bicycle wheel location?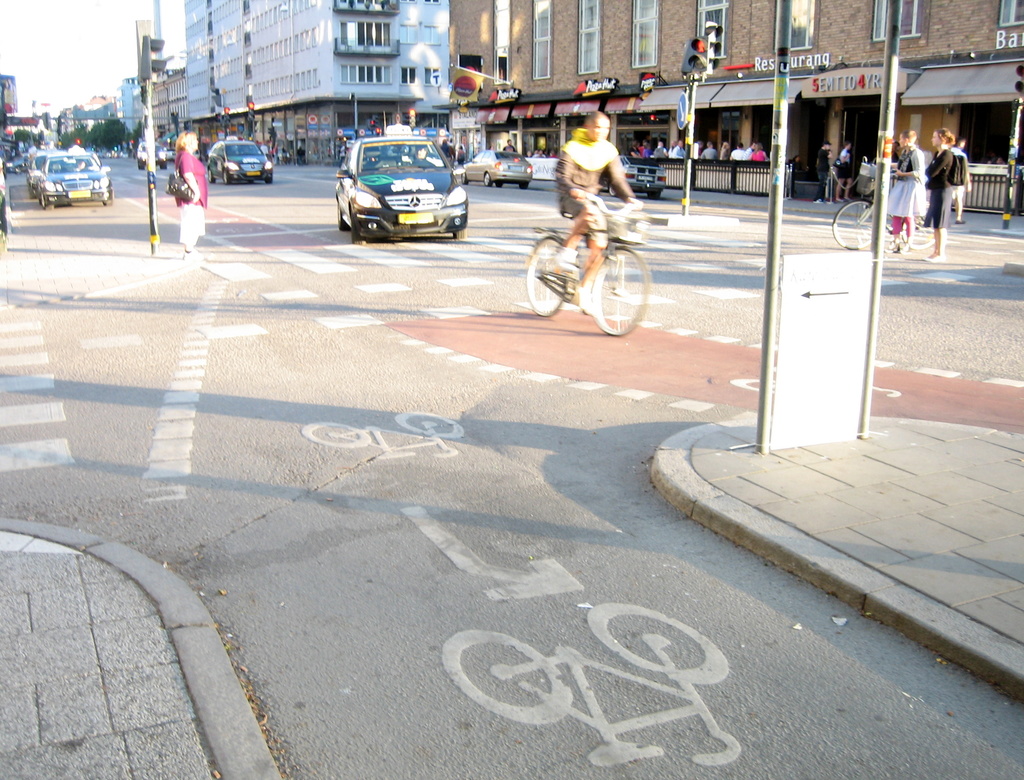
rect(519, 231, 568, 313)
